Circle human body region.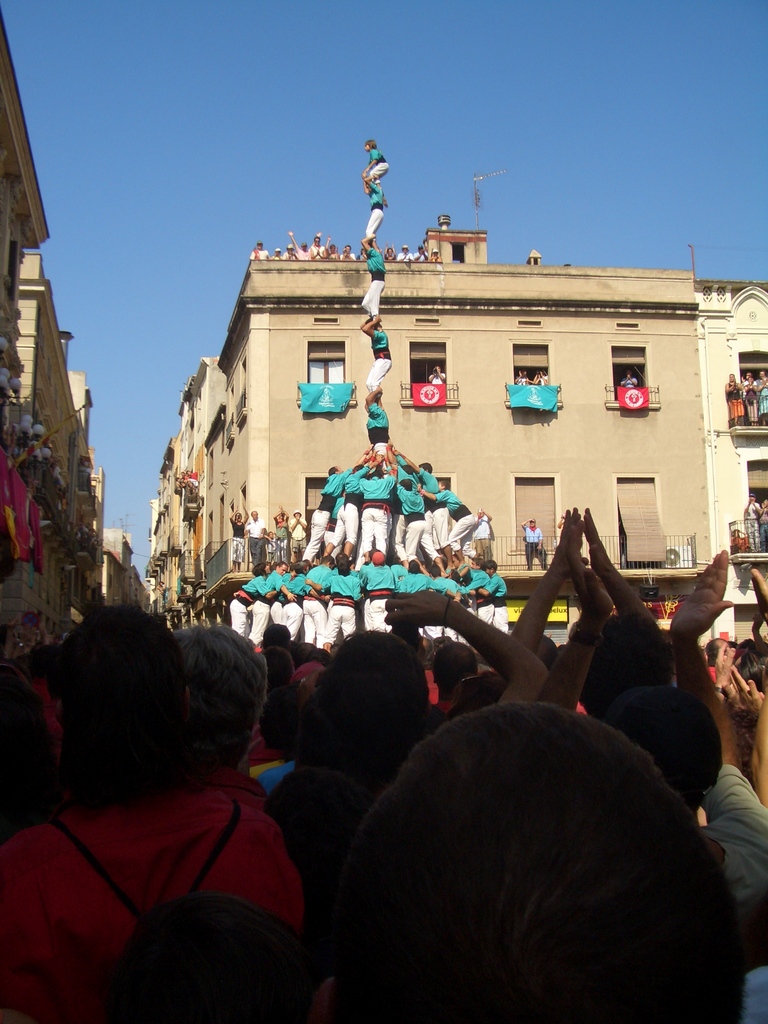
Region: <bbox>724, 371, 738, 426</bbox>.
